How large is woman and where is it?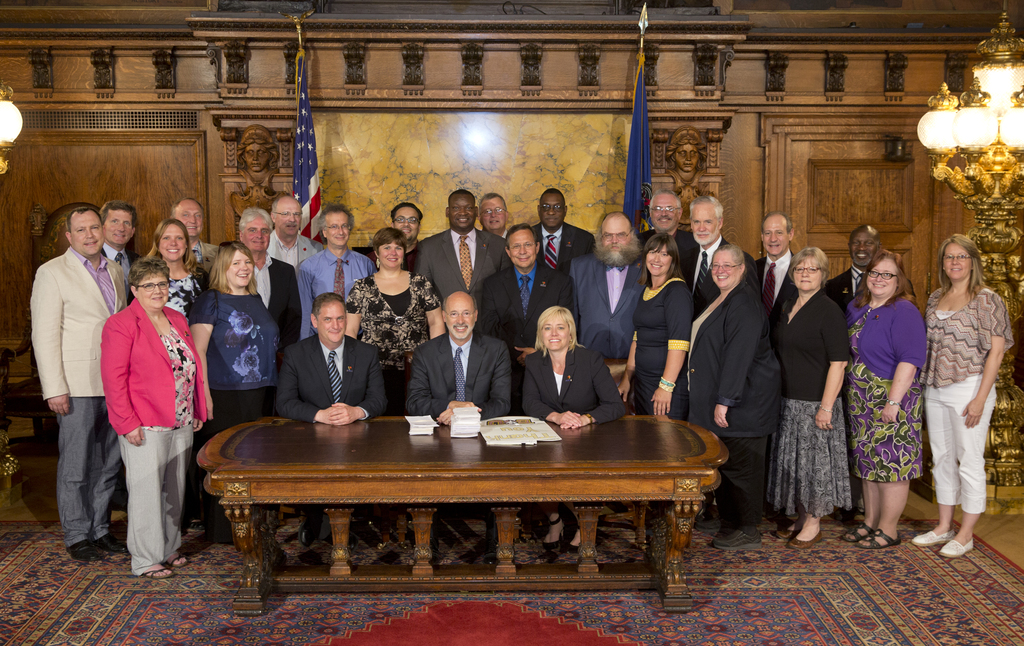
Bounding box: pyautogui.locateOnScreen(614, 231, 694, 420).
